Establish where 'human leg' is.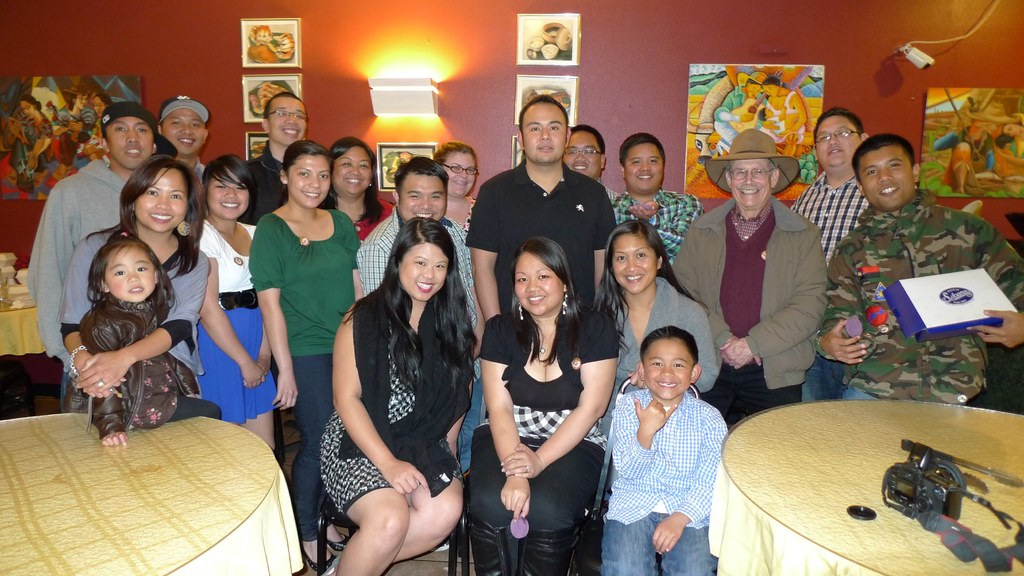
Established at detection(322, 454, 404, 575).
